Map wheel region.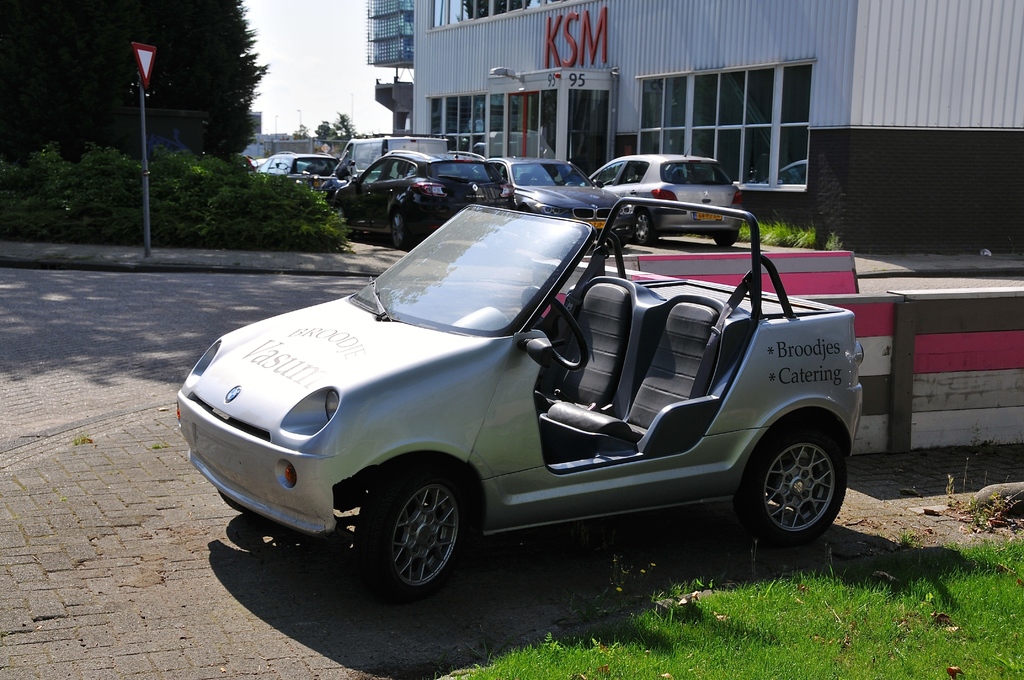
Mapped to [x1=362, y1=482, x2=479, y2=593].
